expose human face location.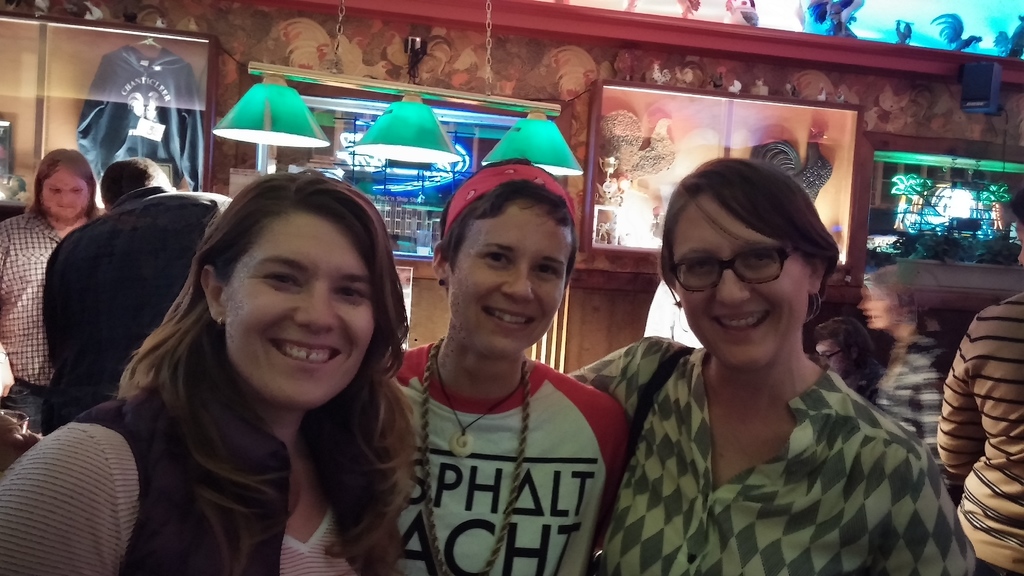
Exposed at BBox(675, 192, 804, 369).
